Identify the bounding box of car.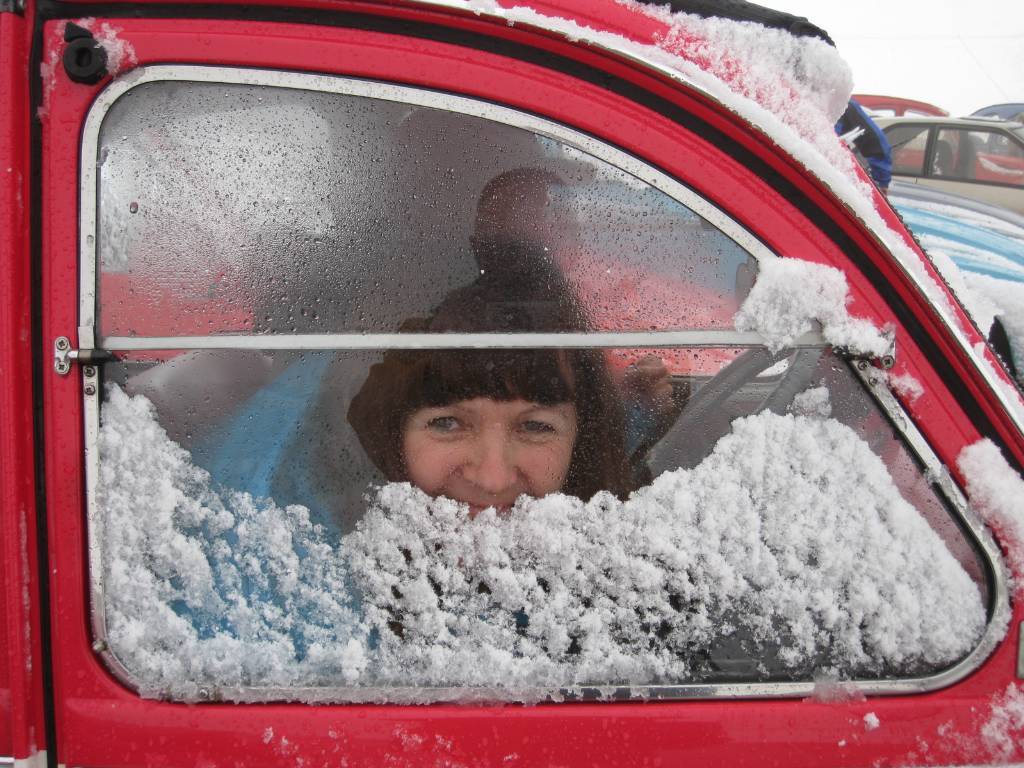
[left=855, top=117, right=1023, bottom=211].
